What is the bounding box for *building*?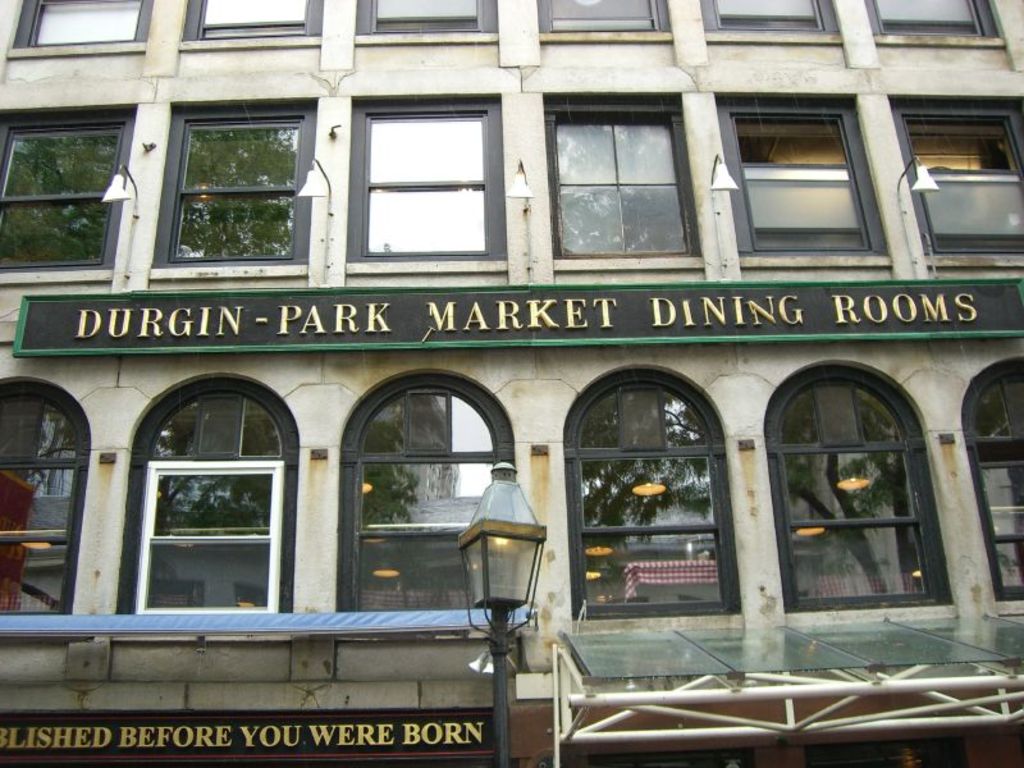
pyautogui.locateOnScreen(0, 0, 1023, 767).
